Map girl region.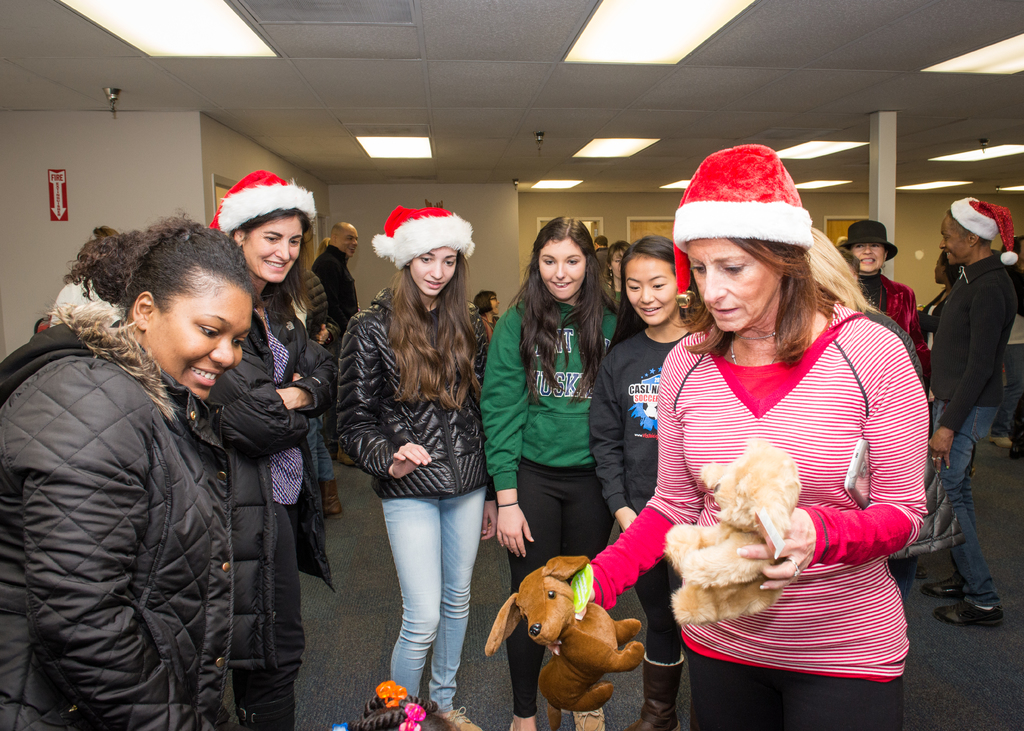
Mapped to l=586, t=233, r=705, b=730.
